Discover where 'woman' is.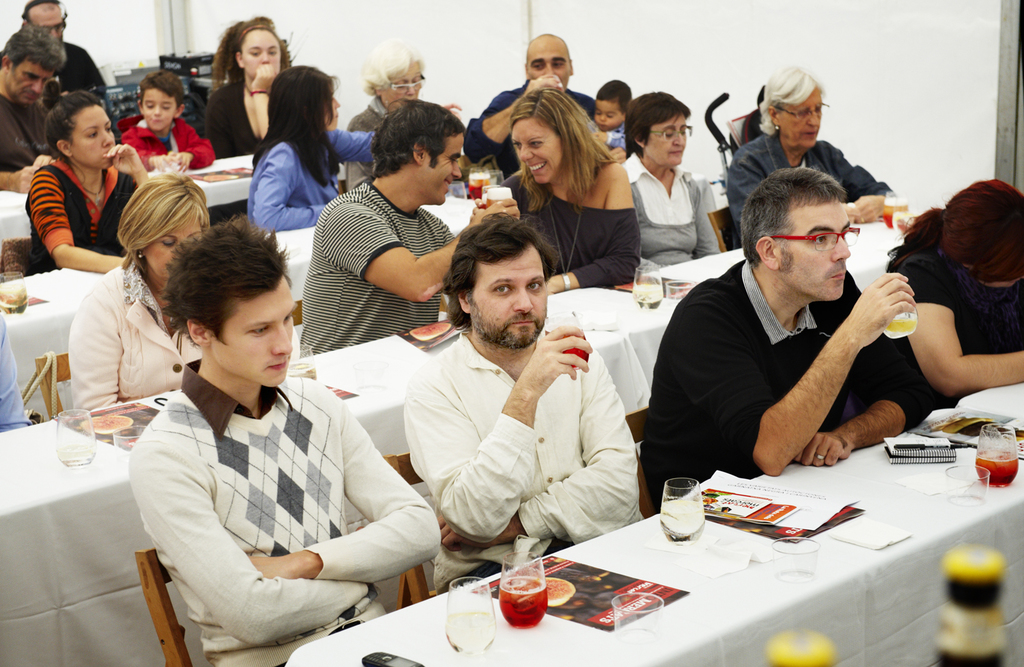
Discovered at rect(475, 90, 640, 285).
